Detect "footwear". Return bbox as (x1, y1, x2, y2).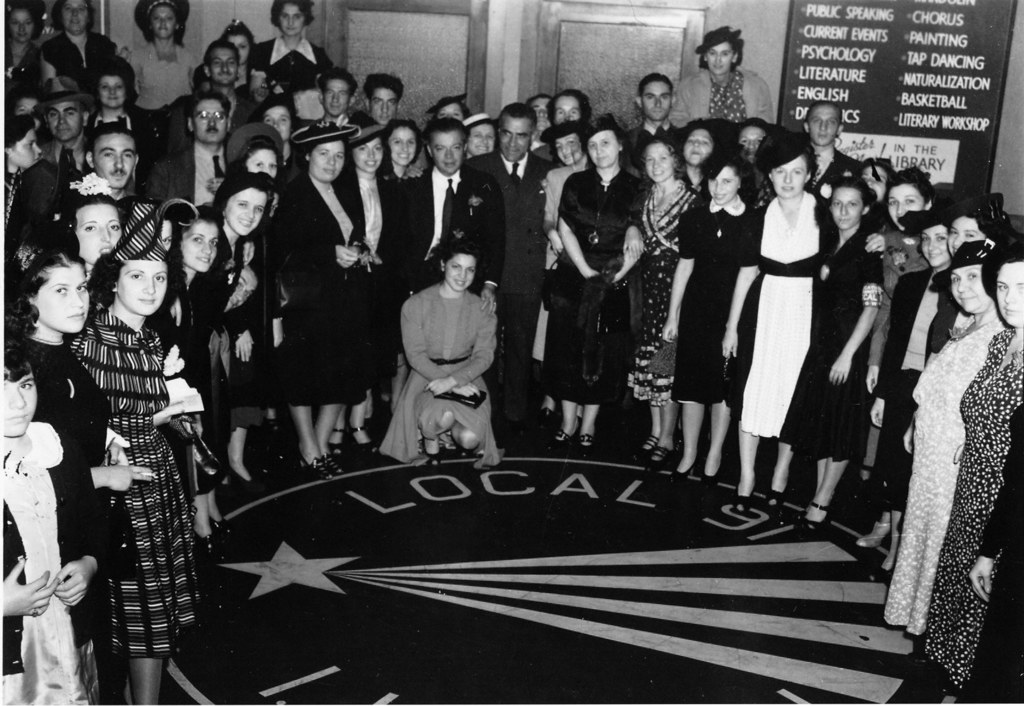
(669, 459, 696, 484).
